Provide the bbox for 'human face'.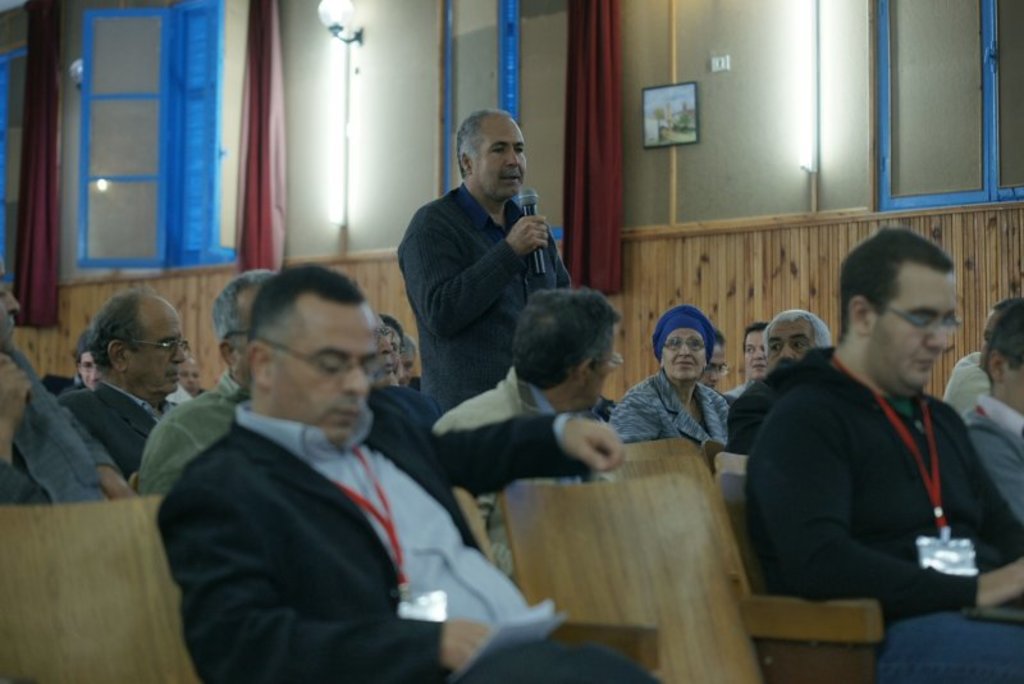
765,314,812,369.
